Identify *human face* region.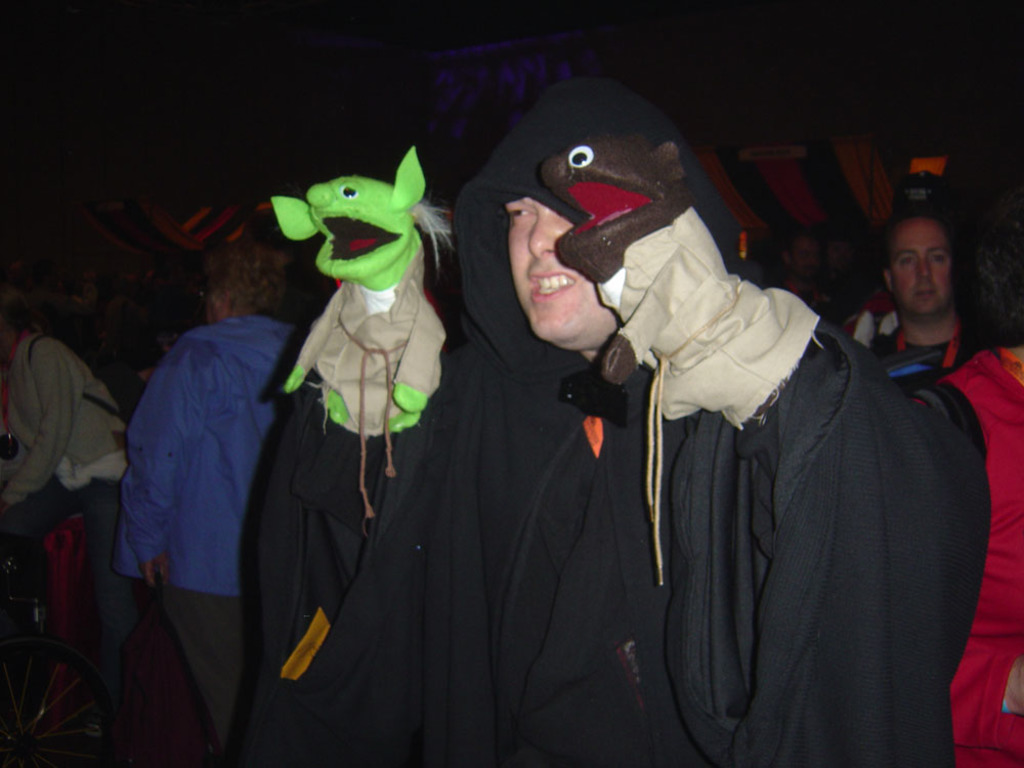
Region: <bbox>506, 197, 611, 340</bbox>.
